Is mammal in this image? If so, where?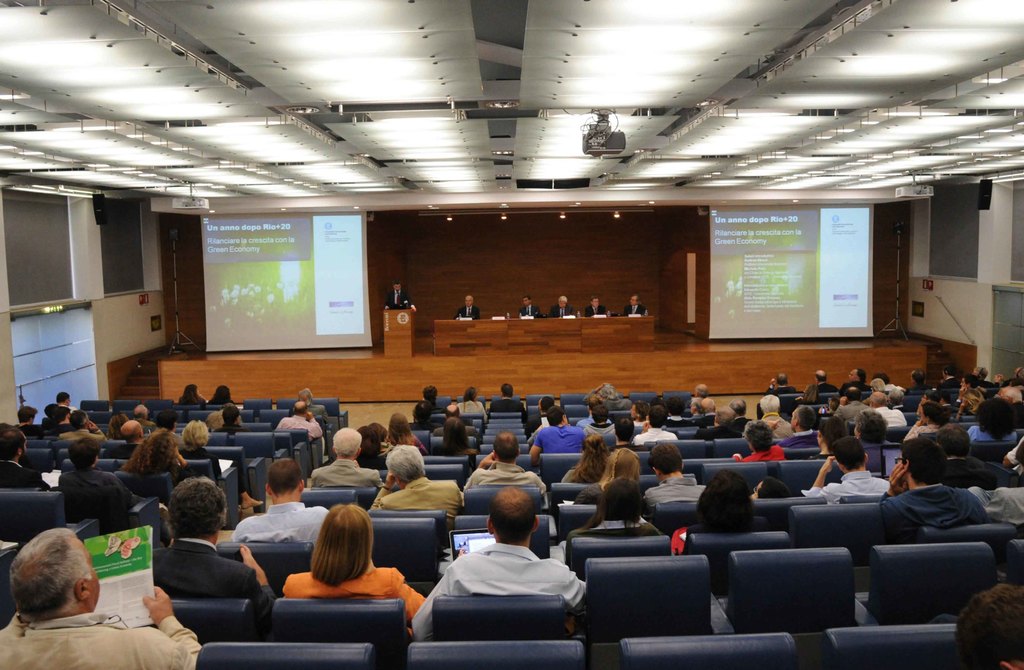
Yes, at 735,417,788,462.
